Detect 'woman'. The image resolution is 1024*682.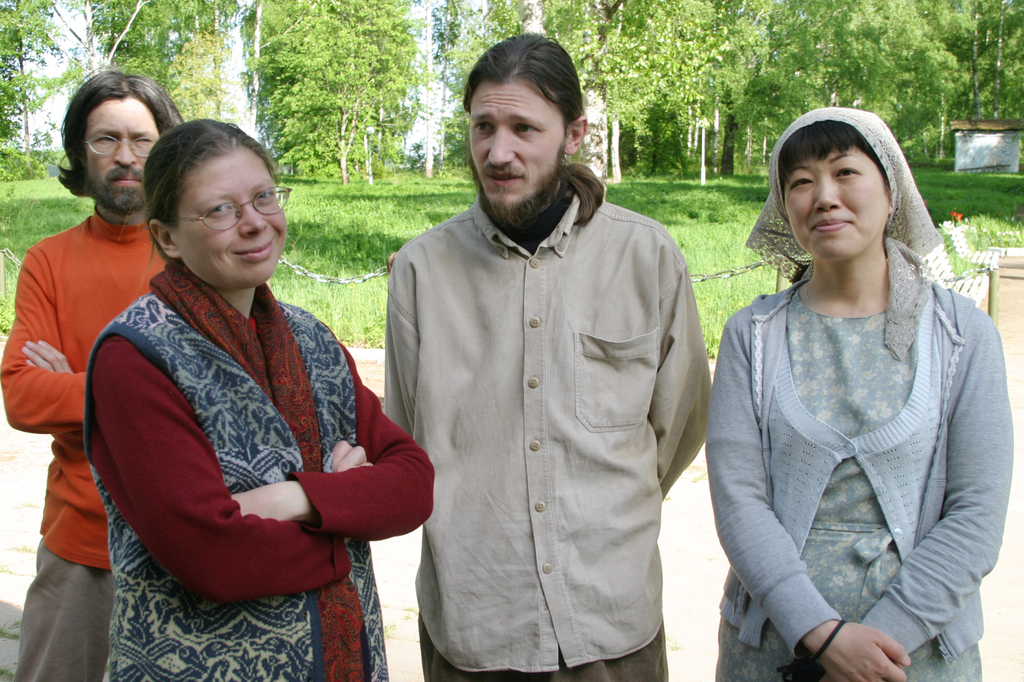
pyautogui.locateOnScreen(74, 109, 438, 681).
